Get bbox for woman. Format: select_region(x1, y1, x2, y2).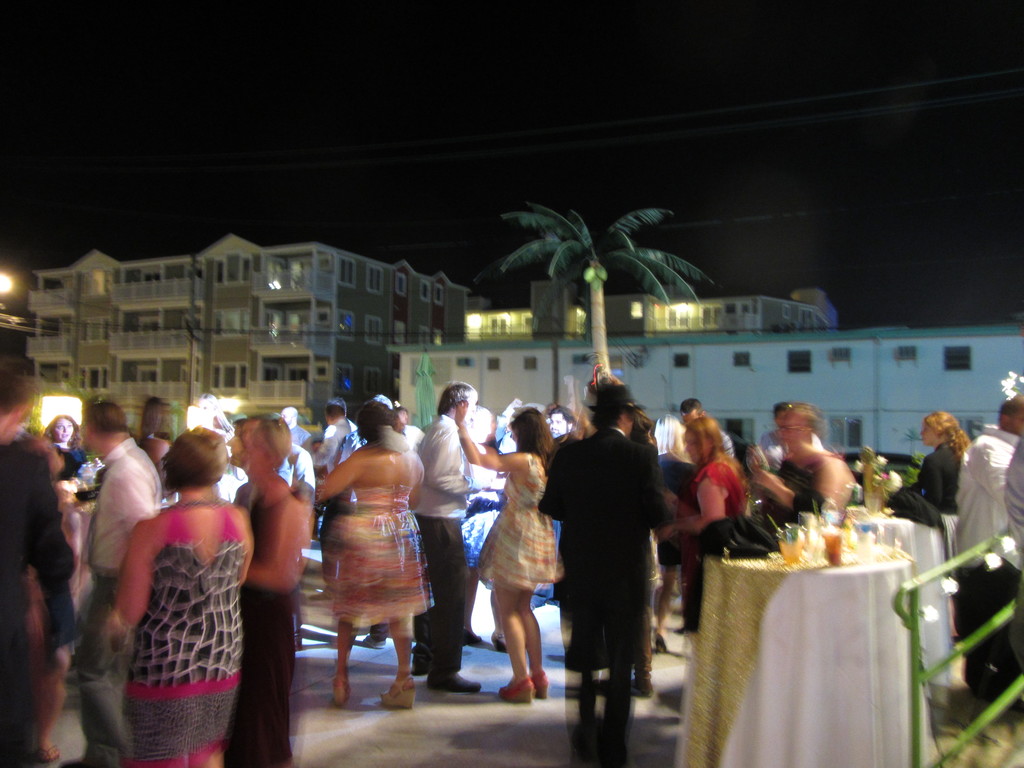
select_region(459, 396, 553, 712).
